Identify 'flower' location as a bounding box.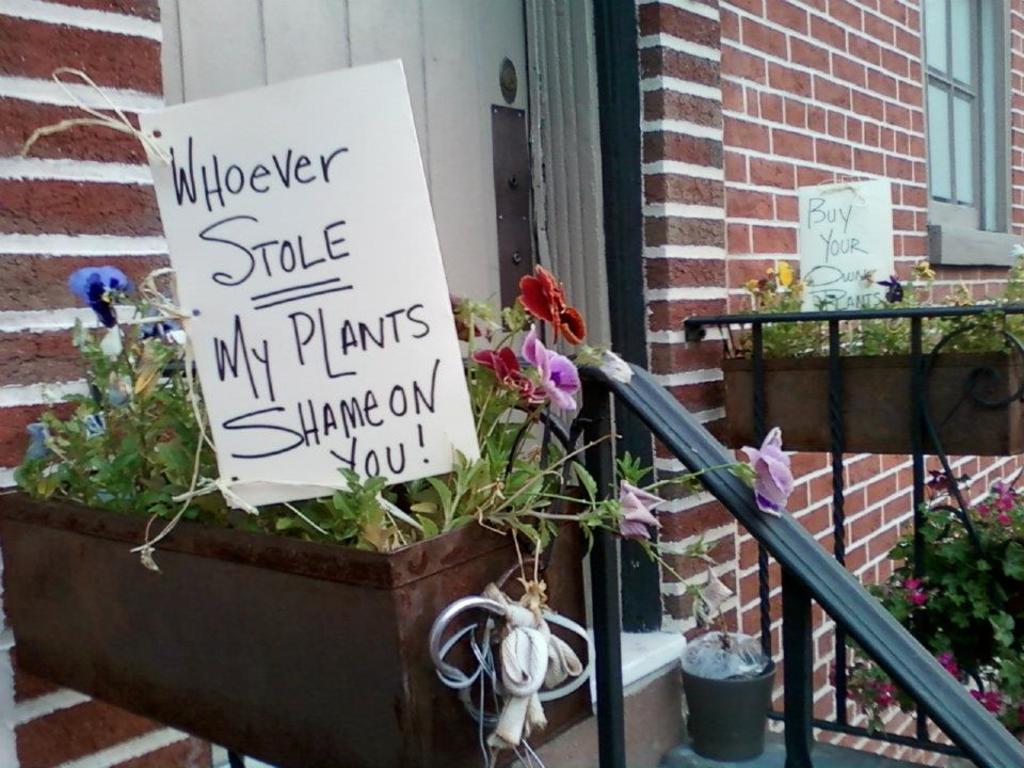
bbox=(975, 471, 1023, 528).
